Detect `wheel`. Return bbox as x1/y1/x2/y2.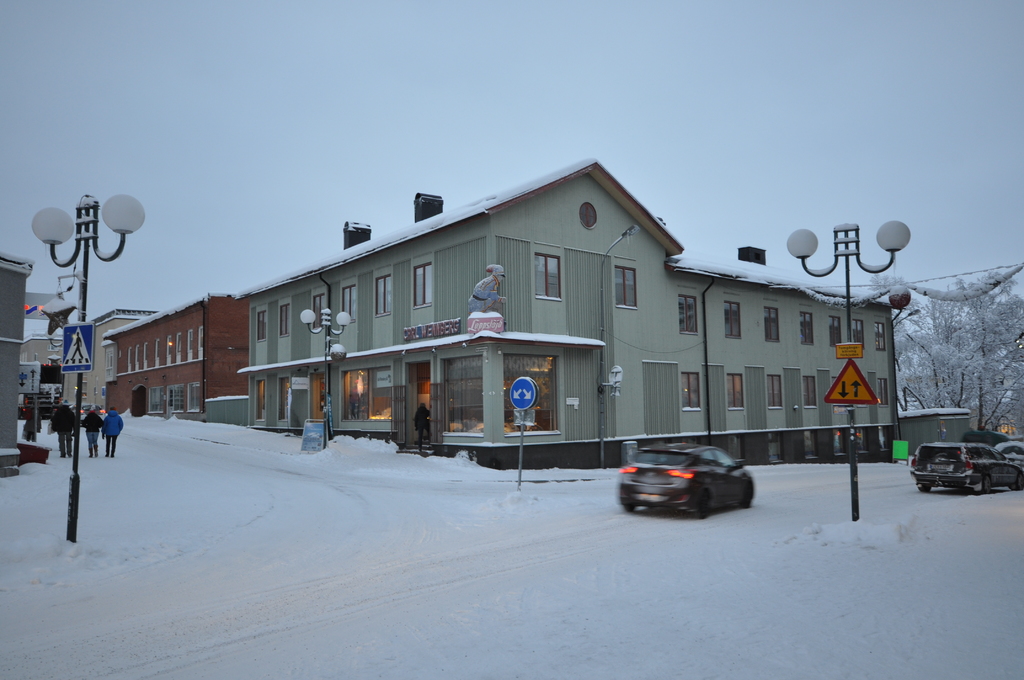
689/487/711/519.
